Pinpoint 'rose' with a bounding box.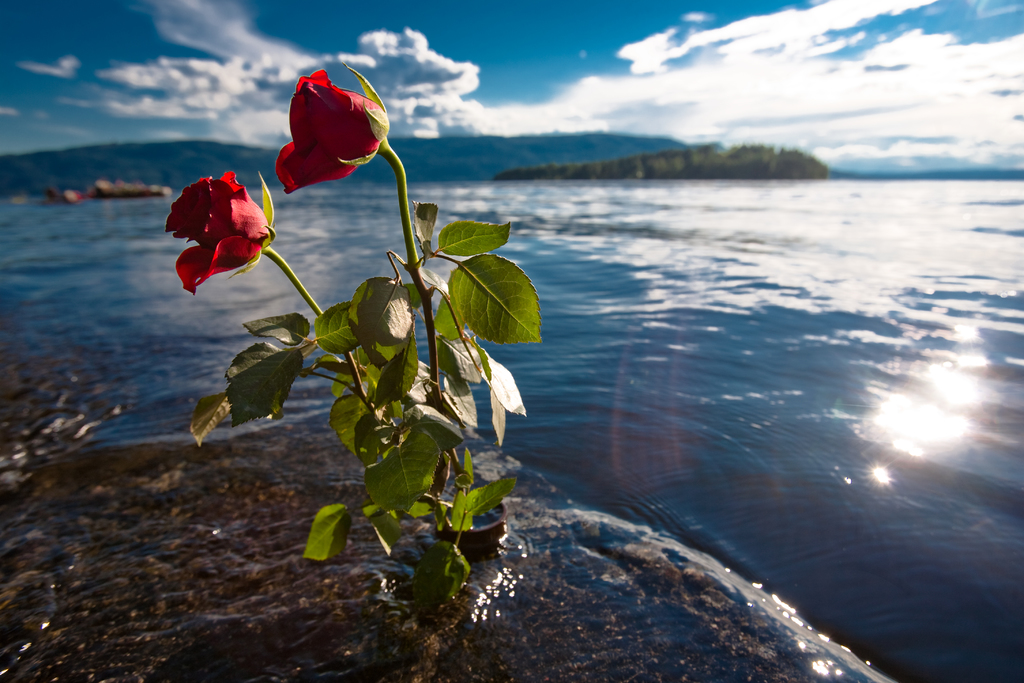
box(158, 169, 269, 294).
